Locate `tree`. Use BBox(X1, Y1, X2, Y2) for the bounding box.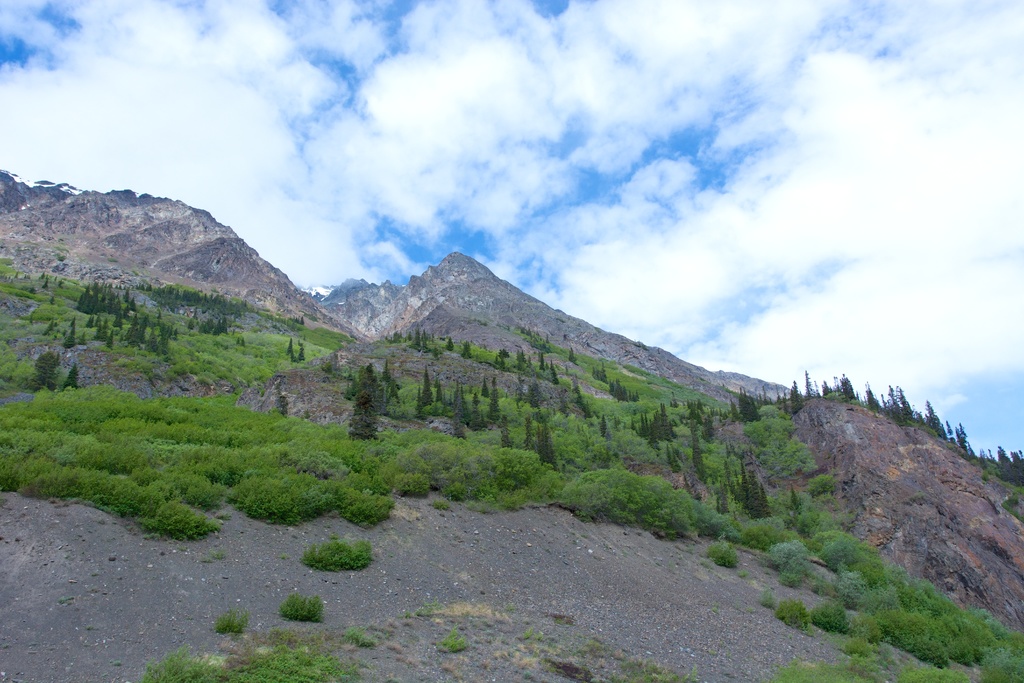
BBox(461, 342, 472, 361).
